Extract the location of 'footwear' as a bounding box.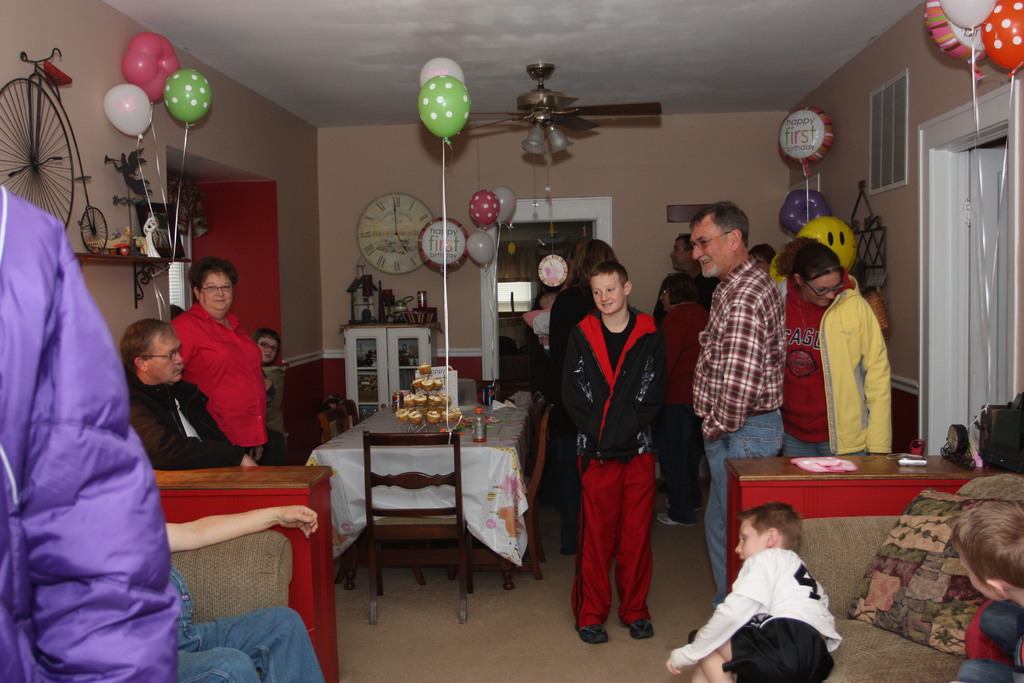
664 499 705 515.
